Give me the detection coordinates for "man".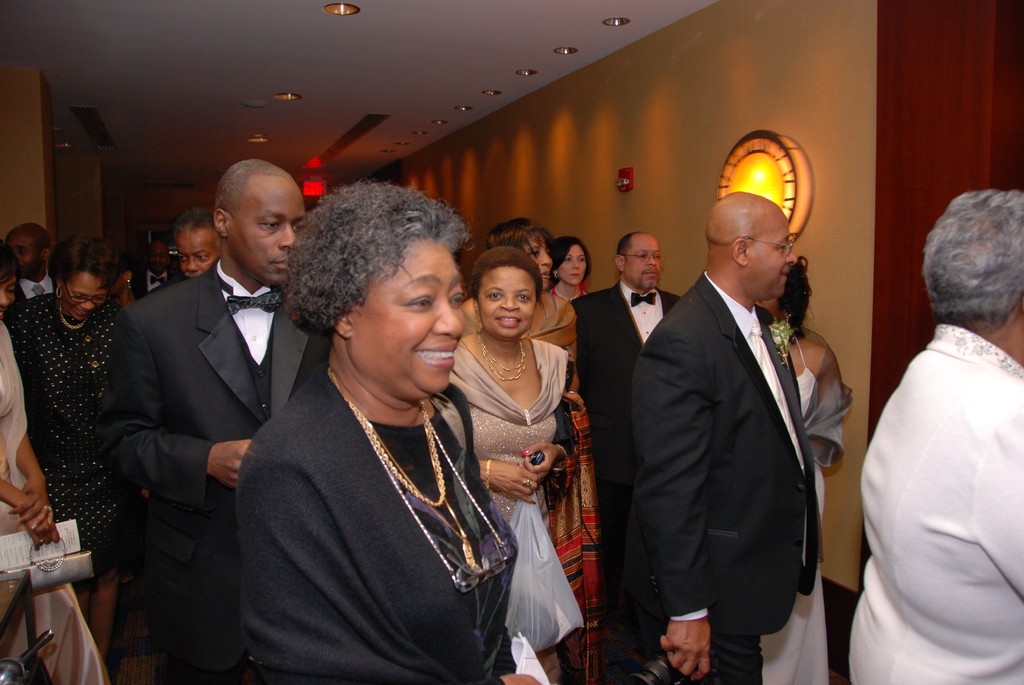
{"left": 8, "top": 224, "right": 61, "bottom": 304}.
